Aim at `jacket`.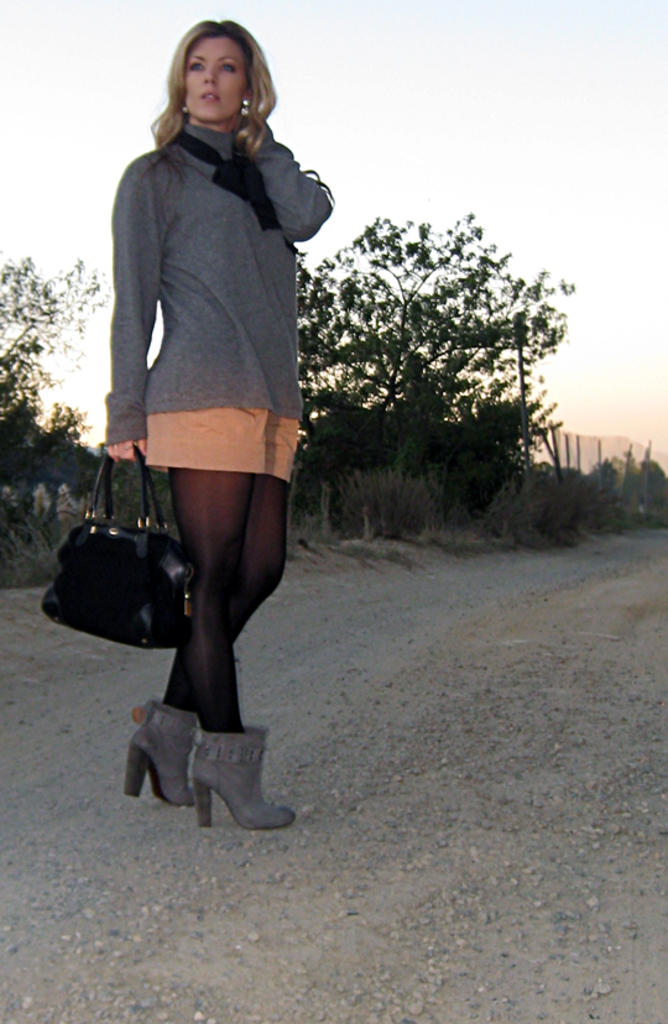
Aimed at l=90, t=61, r=334, b=472.
